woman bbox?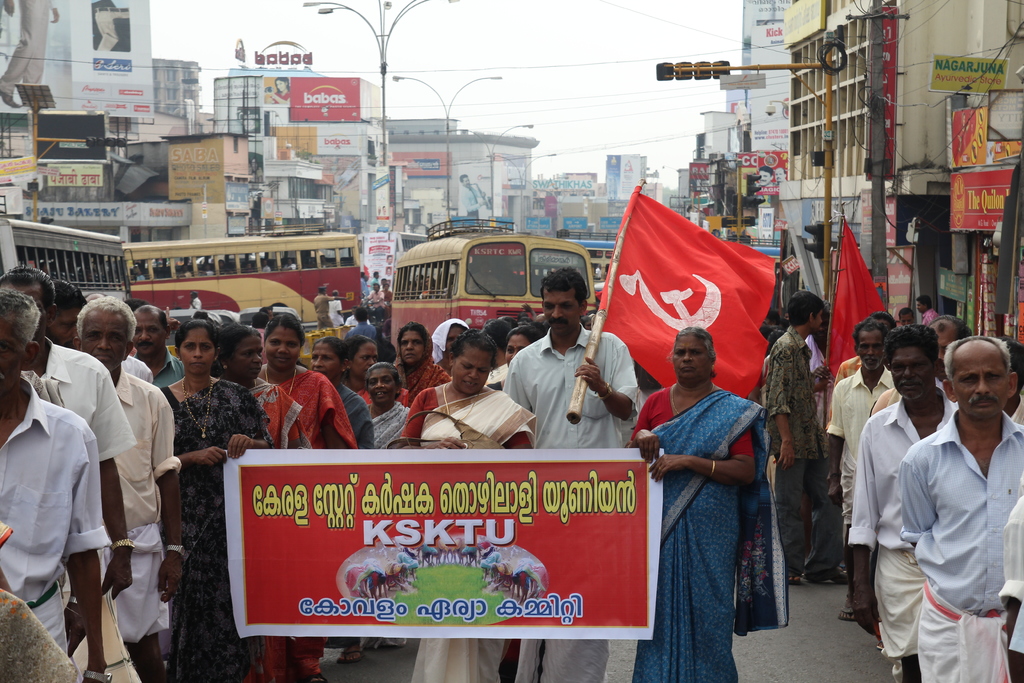
<region>213, 322, 311, 682</region>
